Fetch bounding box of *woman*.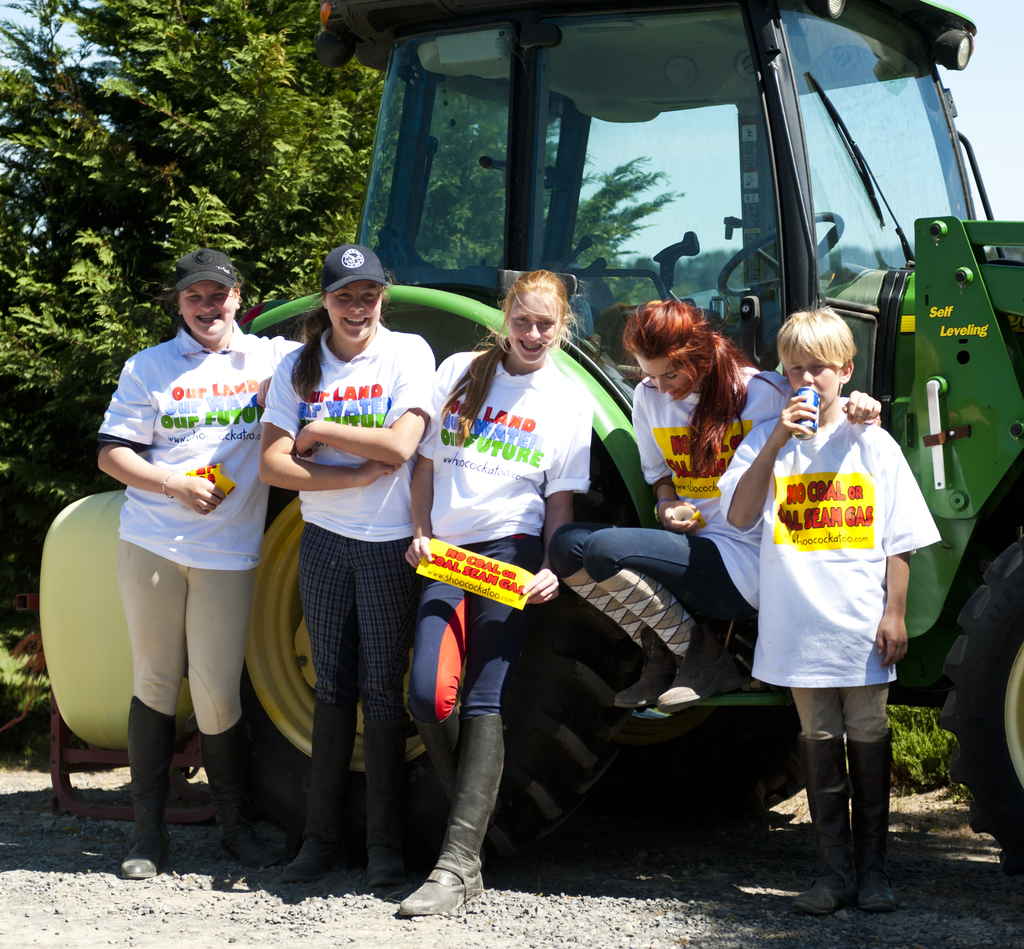
Bbox: rect(74, 272, 287, 895).
